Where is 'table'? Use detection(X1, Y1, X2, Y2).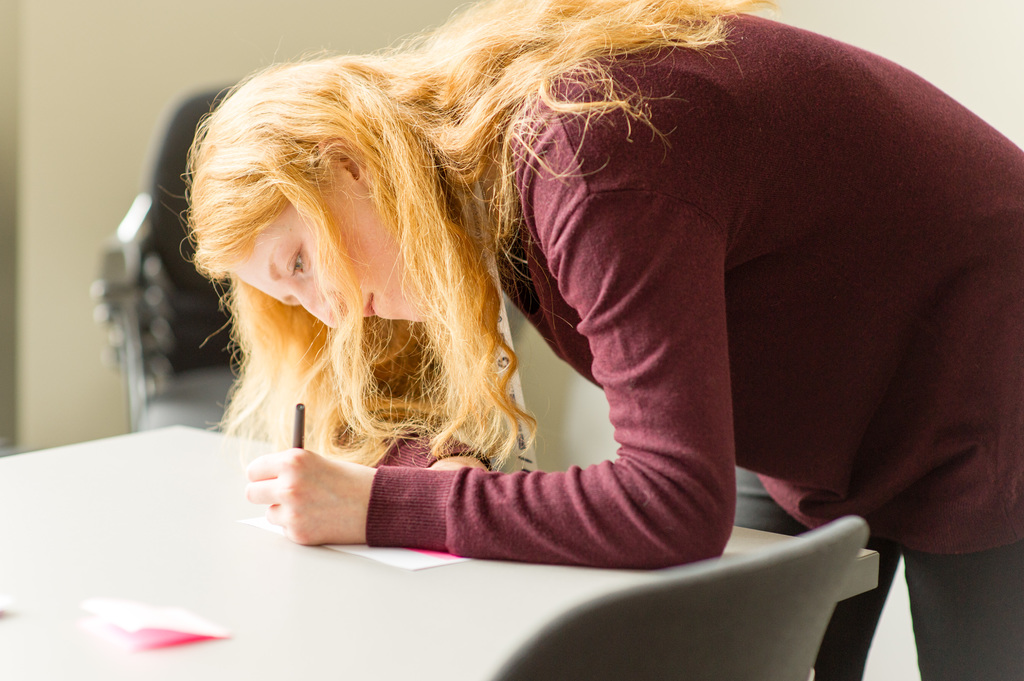
detection(37, 425, 662, 669).
